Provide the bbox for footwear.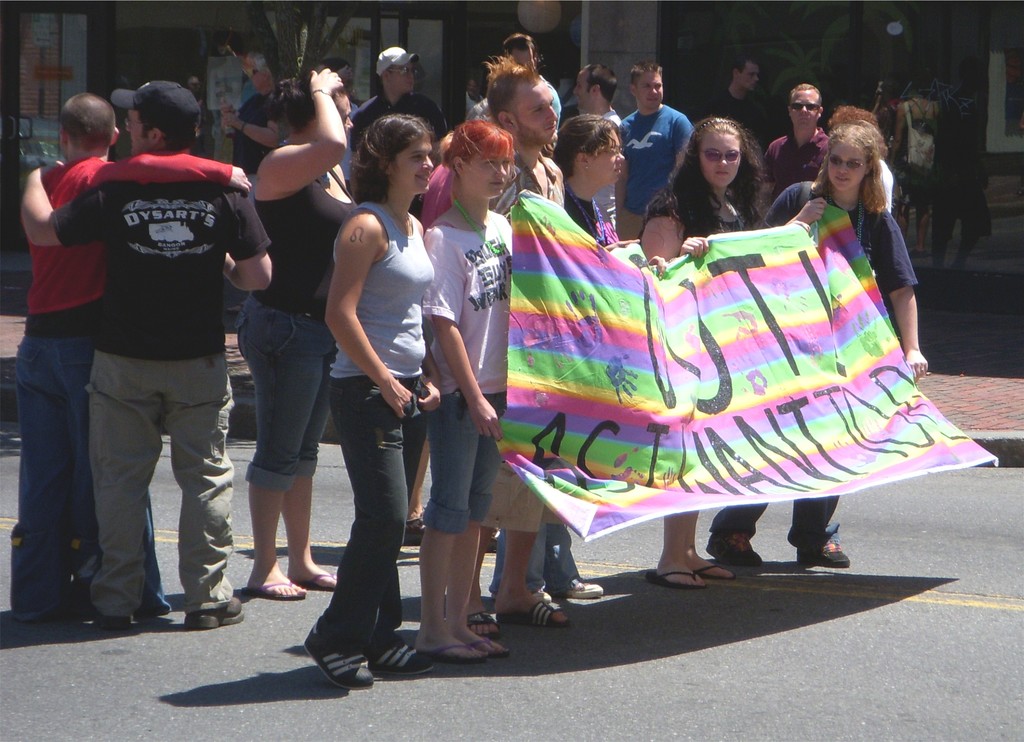
(416, 633, 510, 664).
